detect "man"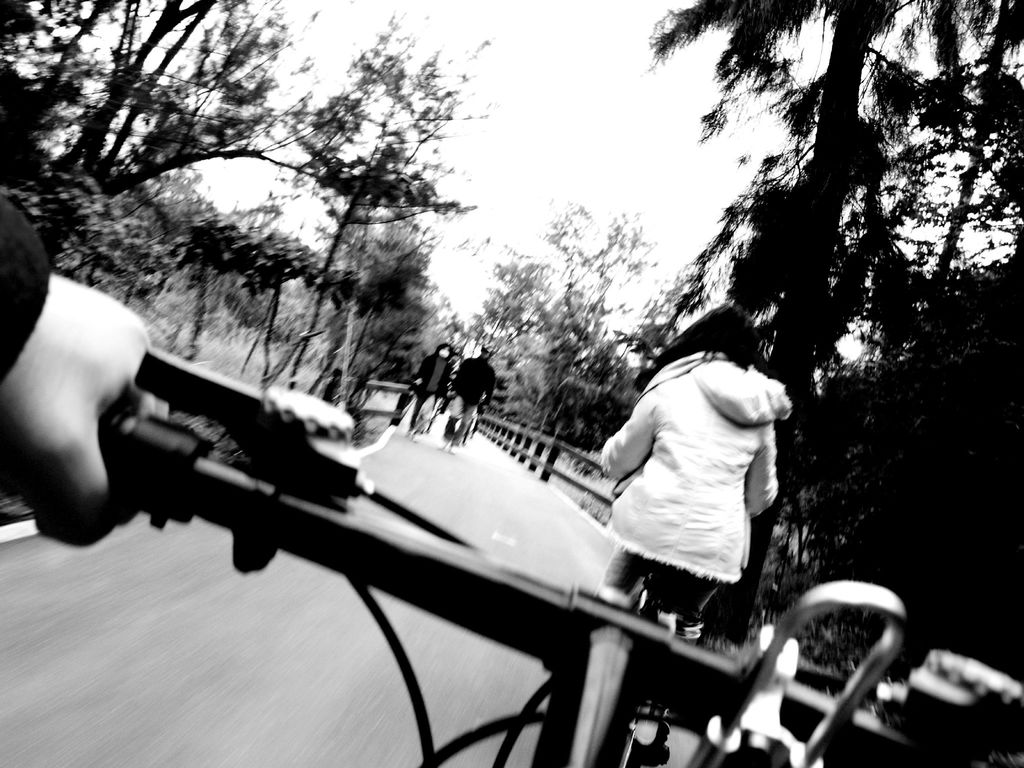
x1=582, y1=312, x2=810, y2=671
